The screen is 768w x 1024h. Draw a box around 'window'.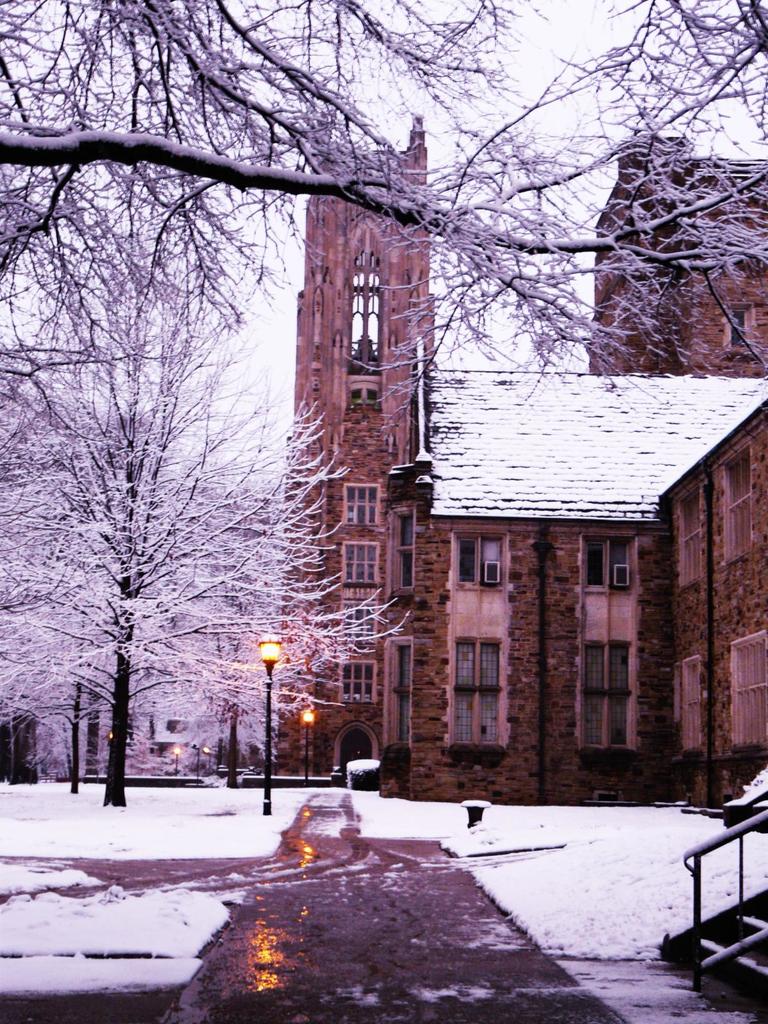
<region>338, 534, 376, 585</region>.
